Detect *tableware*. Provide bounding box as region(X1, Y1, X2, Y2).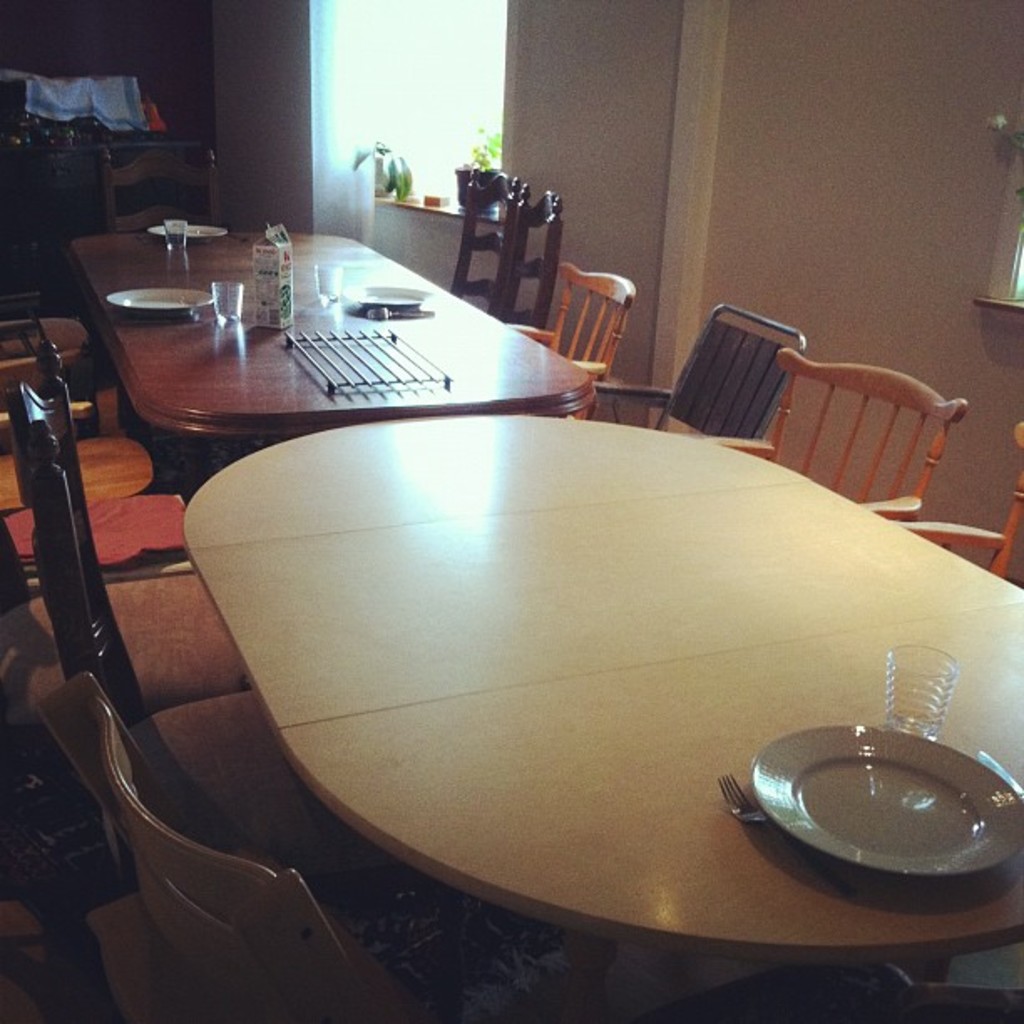
region(974, 748, 1022, 801).
